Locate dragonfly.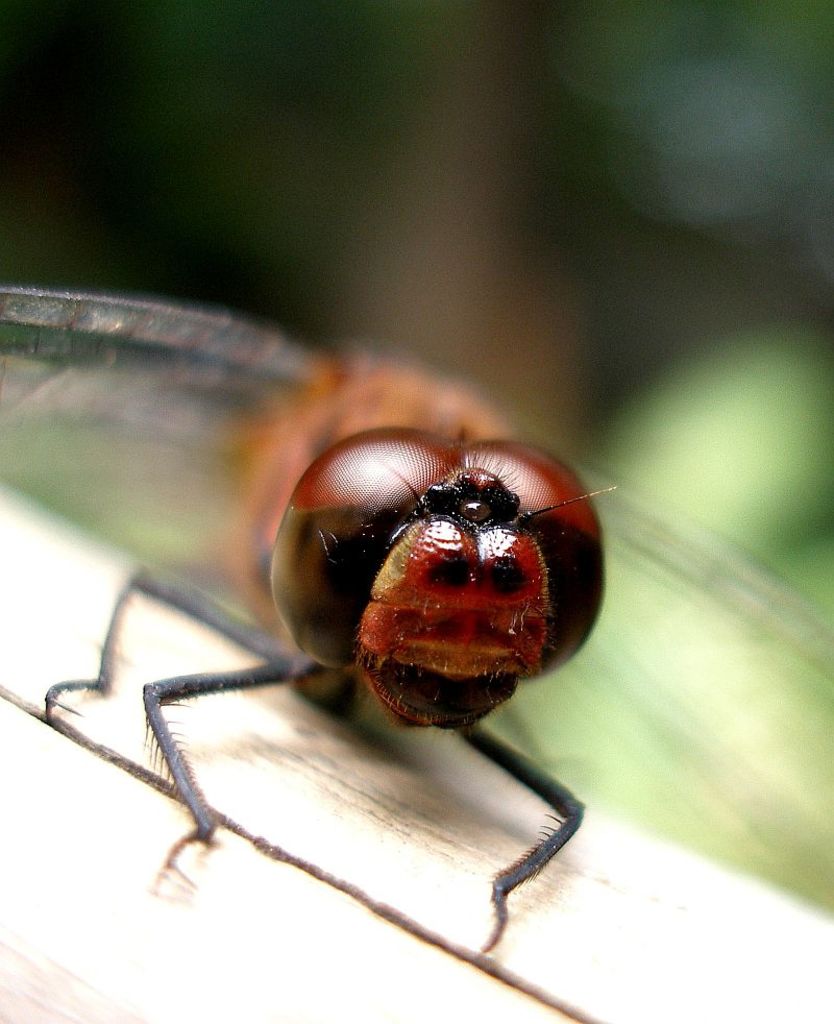
Bounding box: [0, 287, 833, 950].
